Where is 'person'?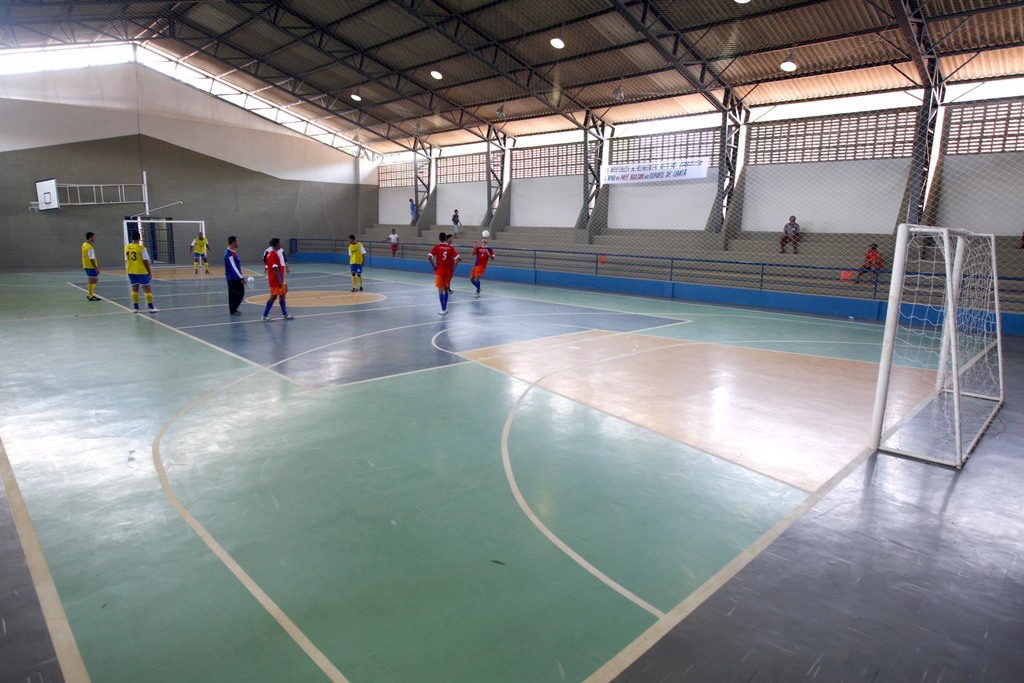
470/236/495/298.
